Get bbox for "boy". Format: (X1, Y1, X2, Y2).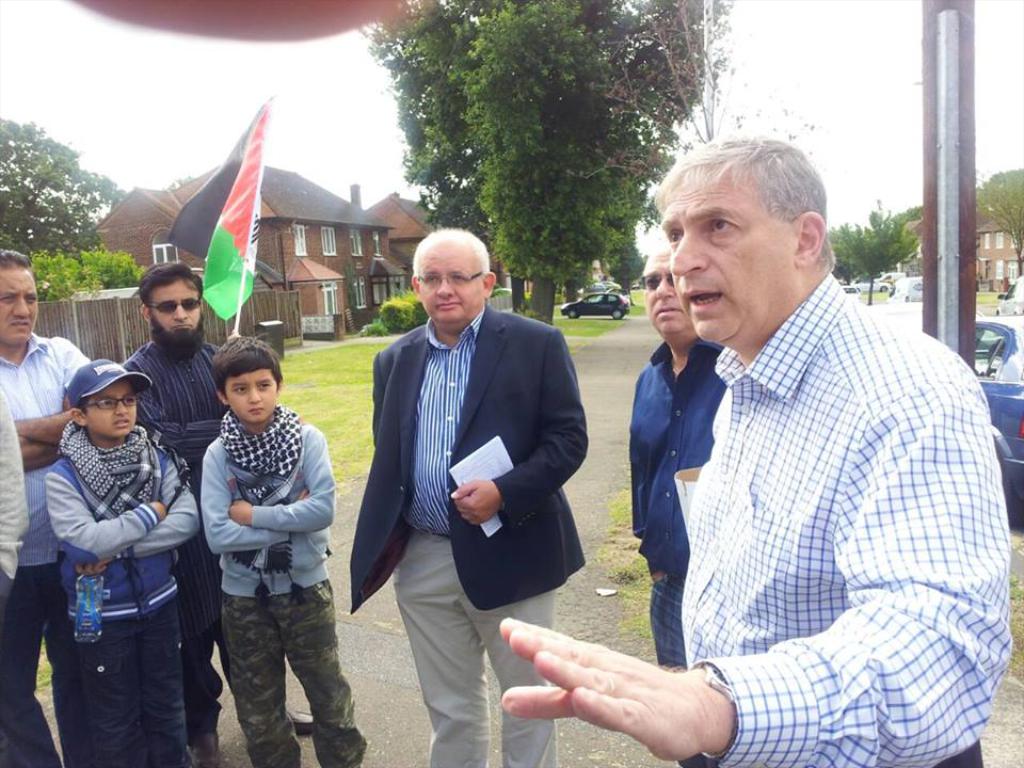
(205, 337, 367, 767).
